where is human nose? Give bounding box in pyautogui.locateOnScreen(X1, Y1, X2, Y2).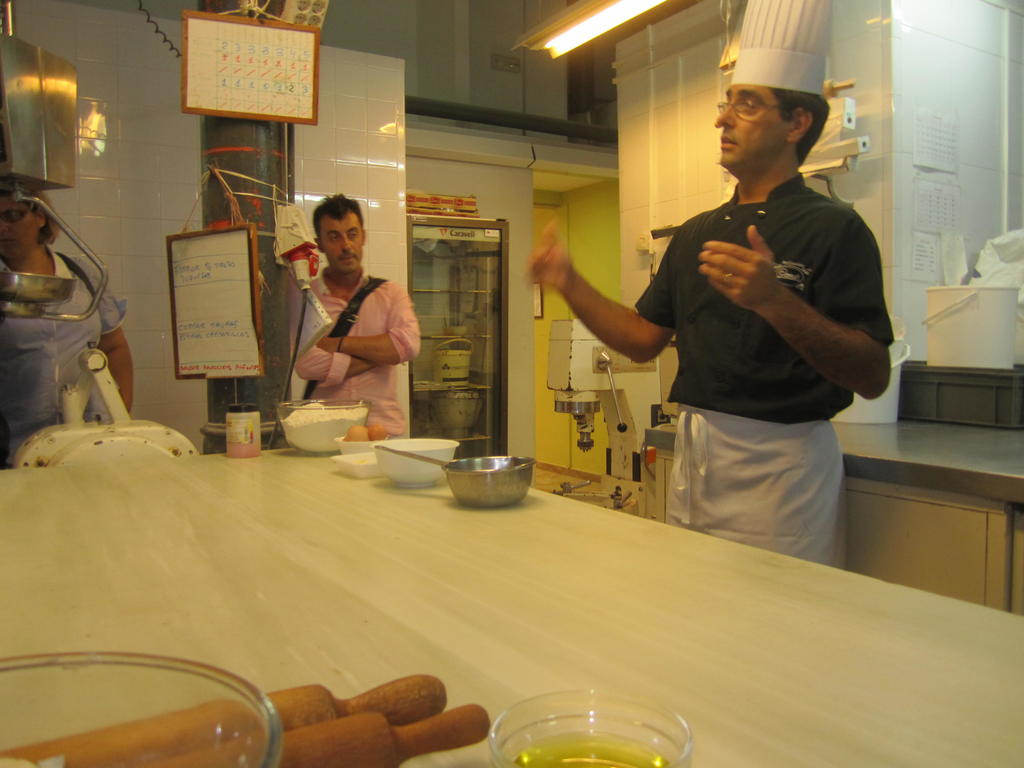
pyautogui.locateOnScreen(717, 108, 737, 125).
